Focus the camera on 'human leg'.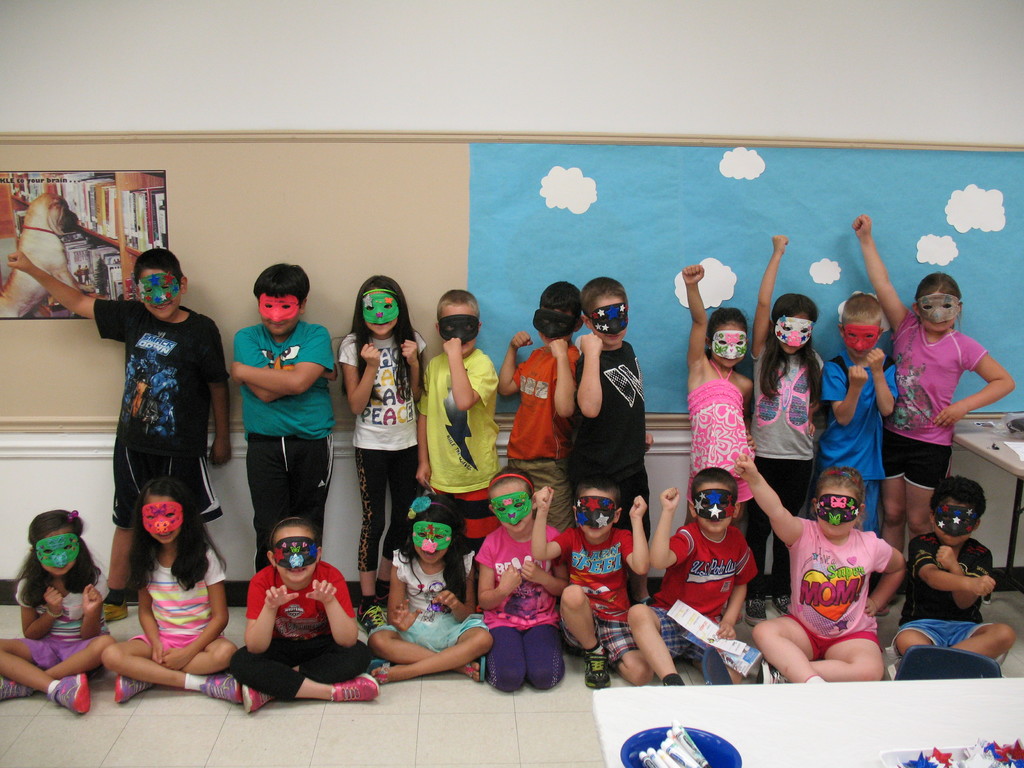
Focus region: 236,638,371,710.
